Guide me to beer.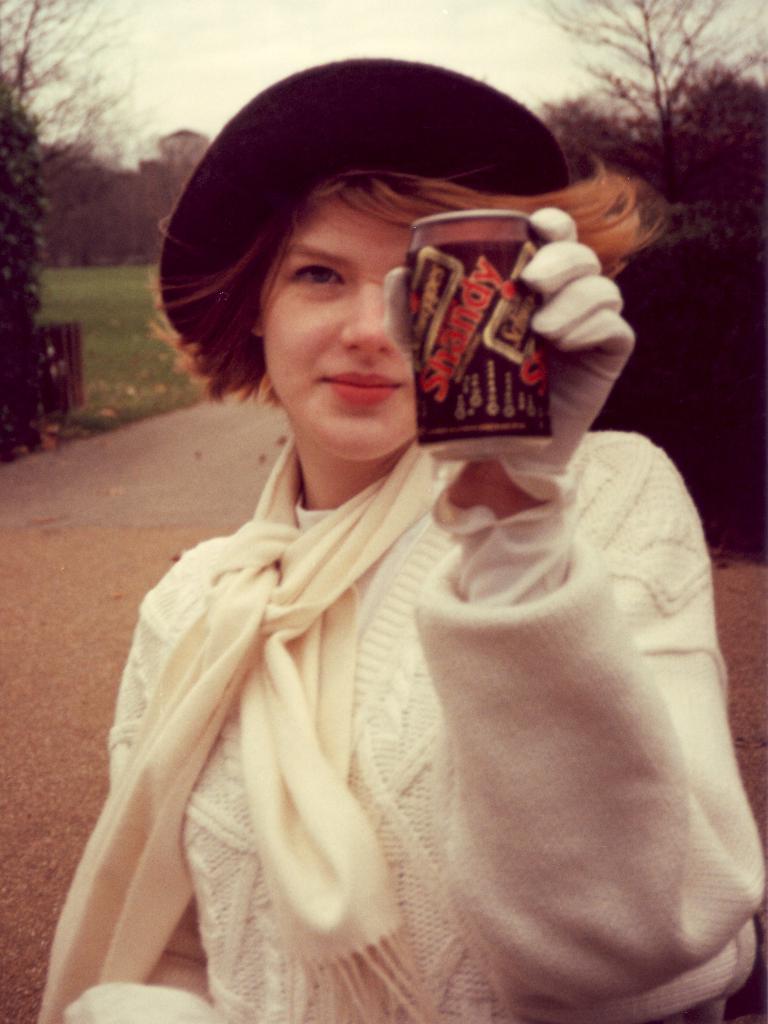
Guidance: [left=408, top=207, right=553, bottom=454].
